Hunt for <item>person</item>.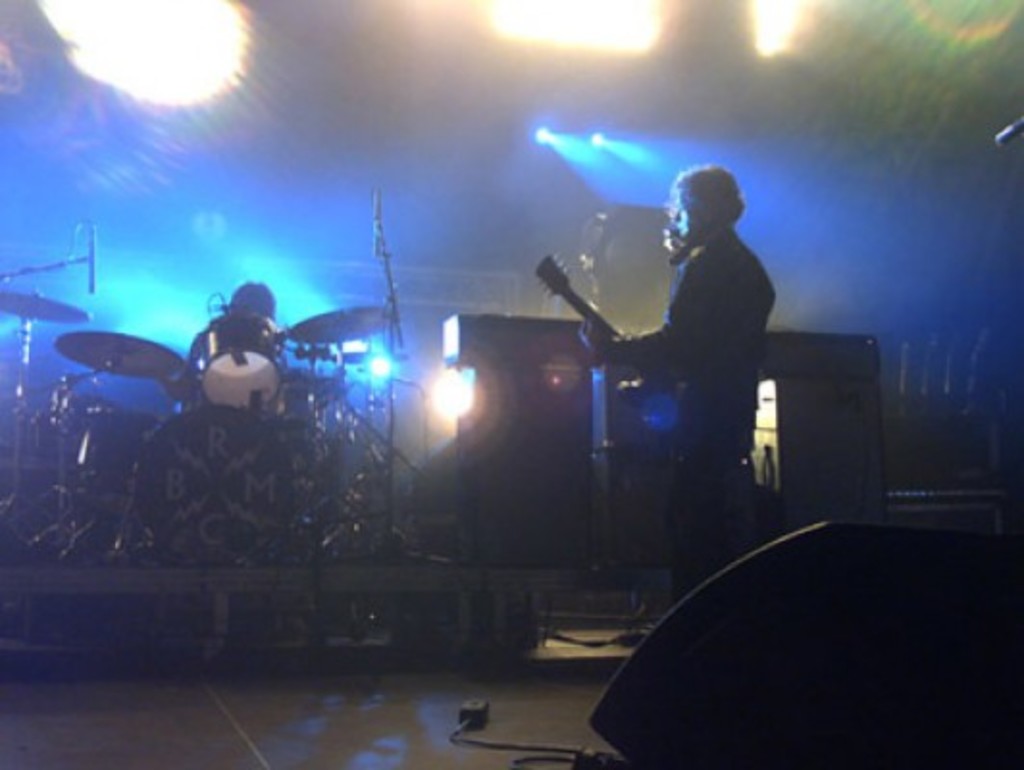
Hunted down at <bbox>576, 162, 780, 603</bbox>.
